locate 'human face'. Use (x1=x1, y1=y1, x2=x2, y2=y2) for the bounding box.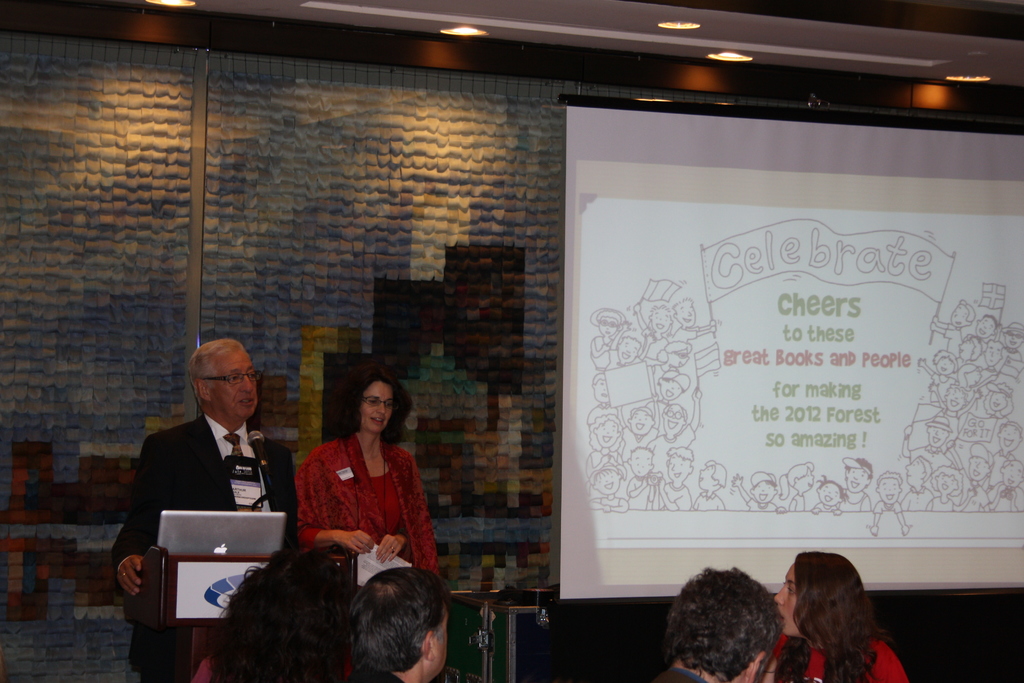
(x1=666, y1=452, x2=690, y2=479).
